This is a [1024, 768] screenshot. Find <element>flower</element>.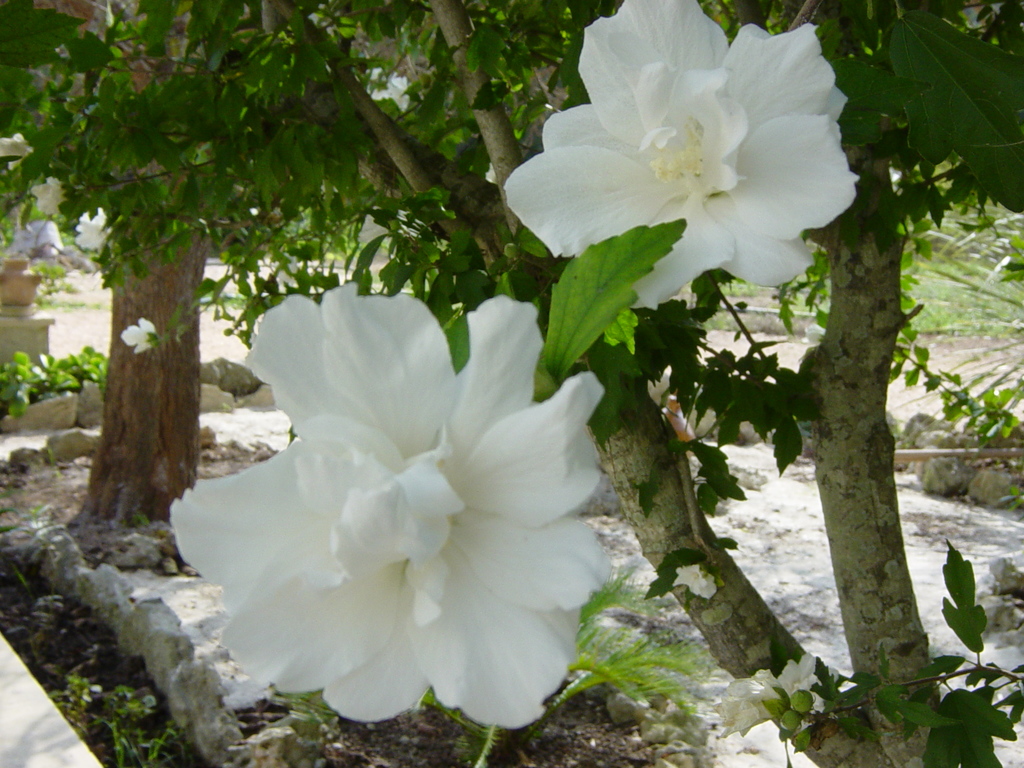
Bounding box: detection(121, 318, 161, 355).
